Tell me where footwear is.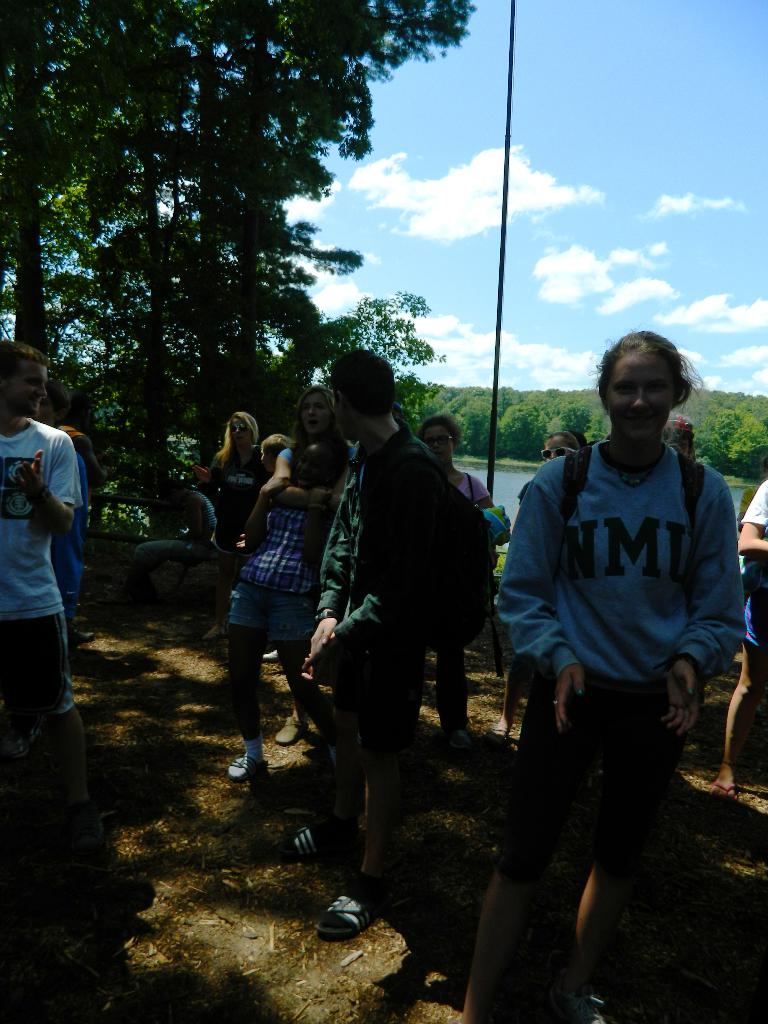
footwear is at left=273, top=717, right=307, bottom=749.
